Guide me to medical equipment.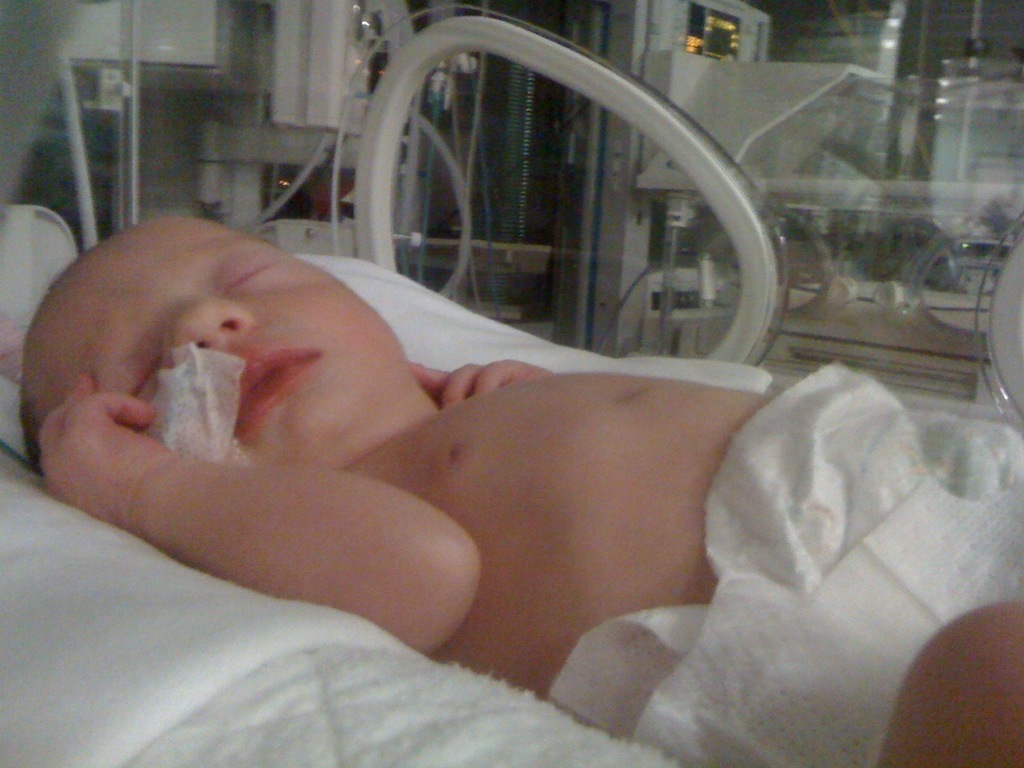
Guidance: (left=0, top=1, right=572, bottom=343).
